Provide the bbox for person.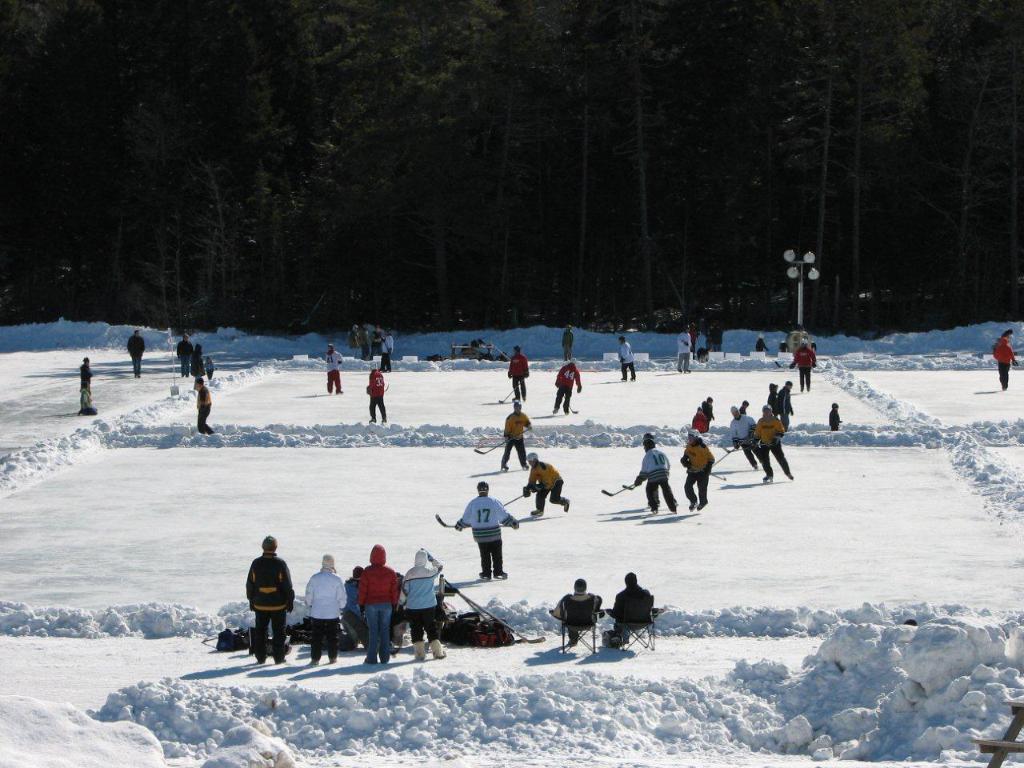
box(306, 558, 348, 662).
